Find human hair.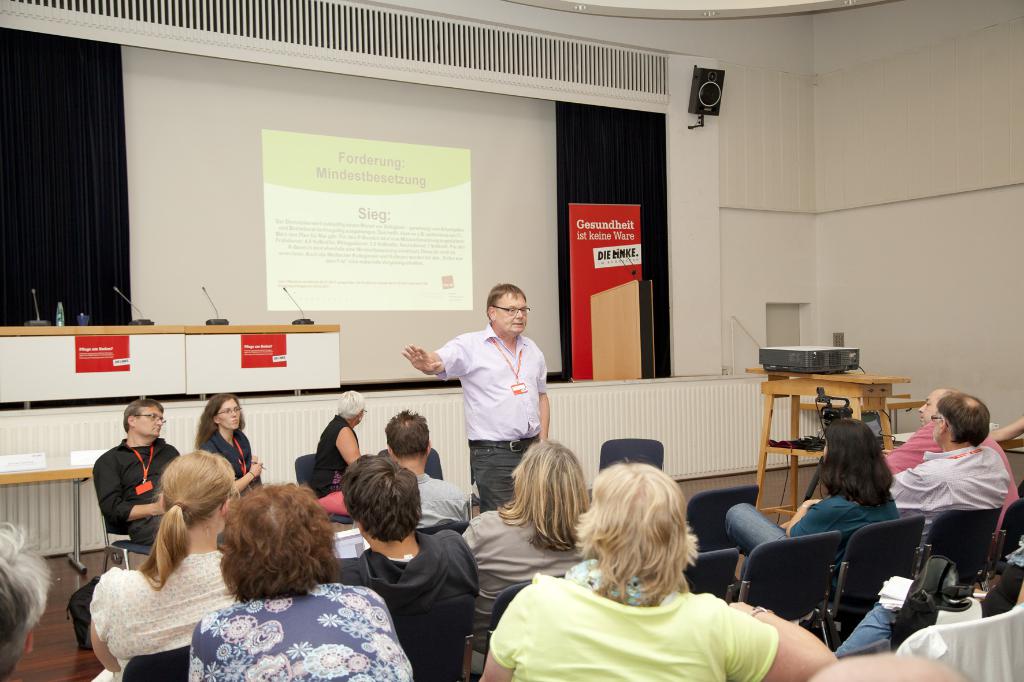
222/484/339/598.
